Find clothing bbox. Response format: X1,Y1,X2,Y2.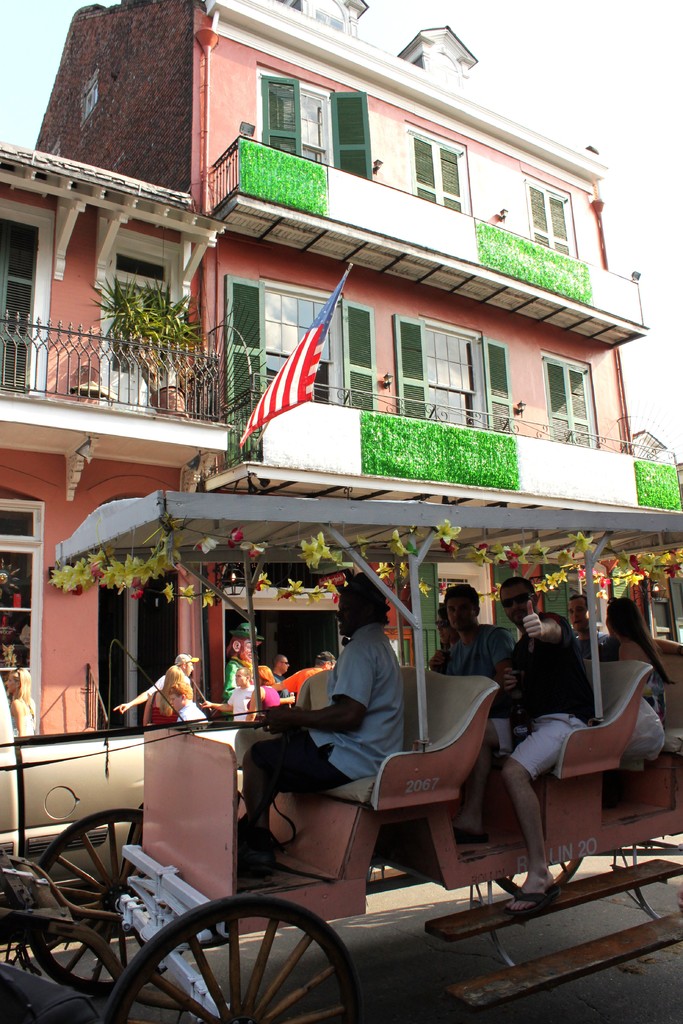
149,669,168,705.
